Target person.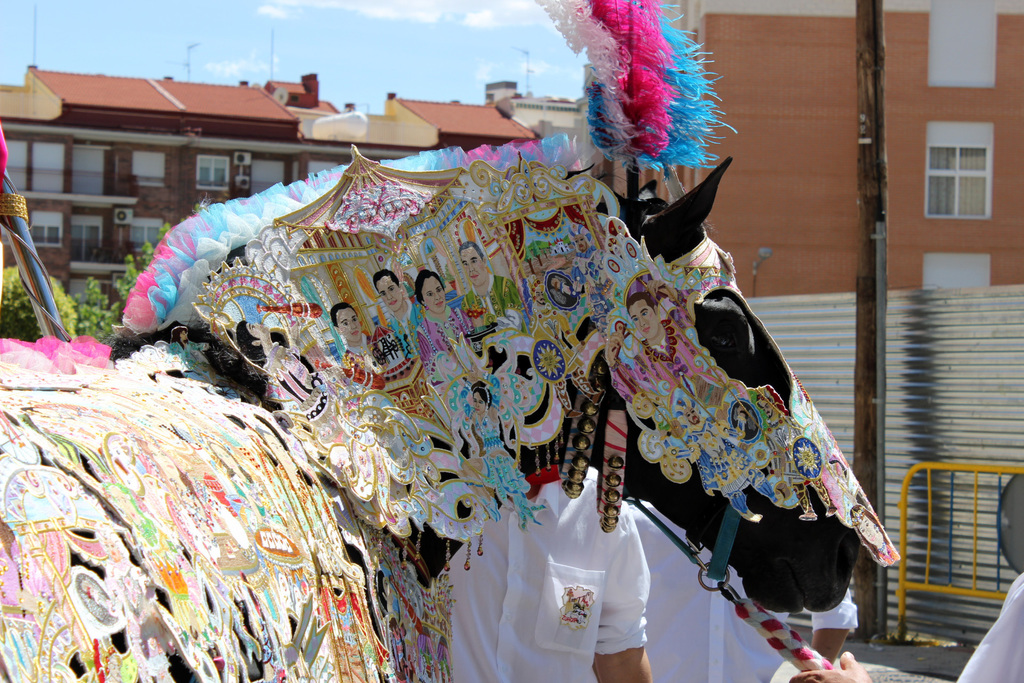
Target region: 612 488 858 682.
